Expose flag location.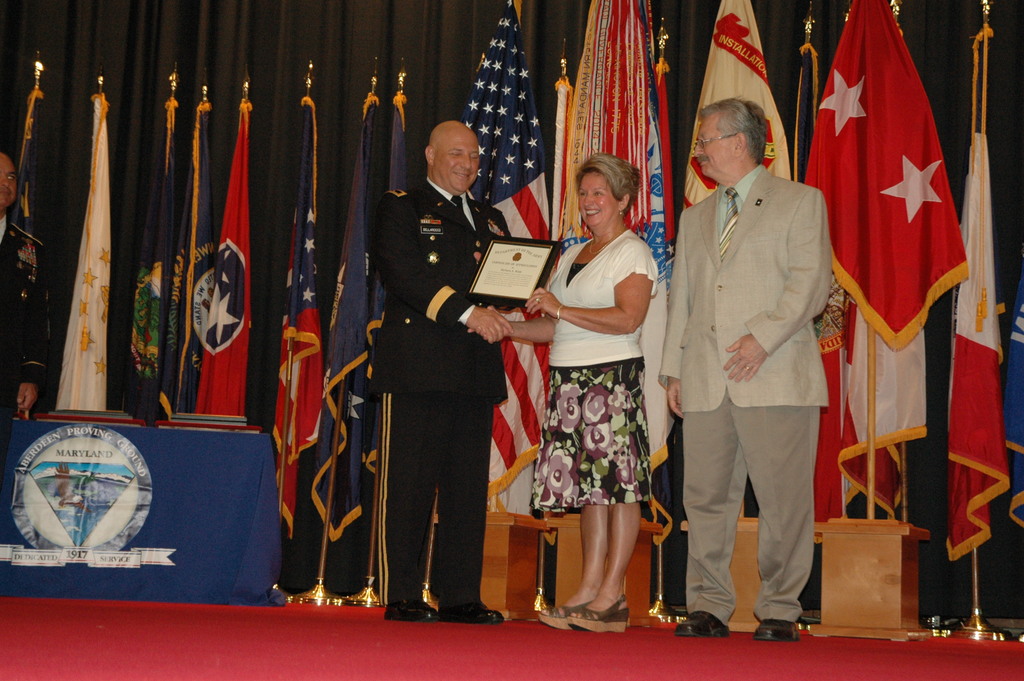
Exposed at l=924, t=32, r=1018, b=576.
